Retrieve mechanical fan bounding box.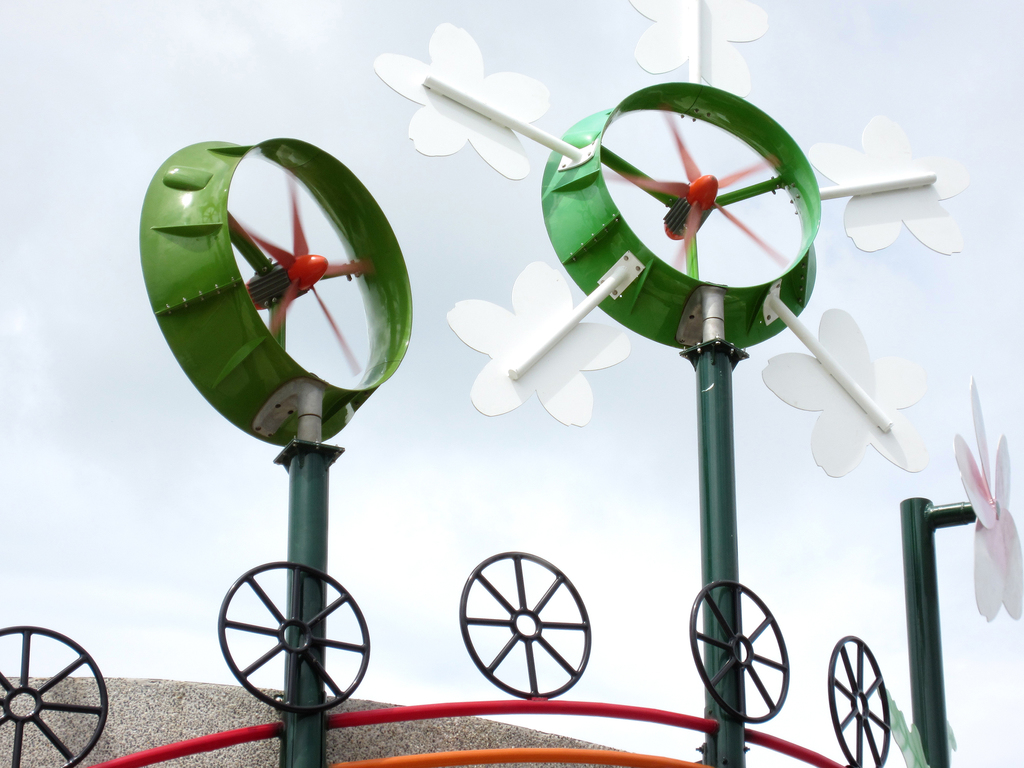
Bounding box: [953,380,1023,626].
